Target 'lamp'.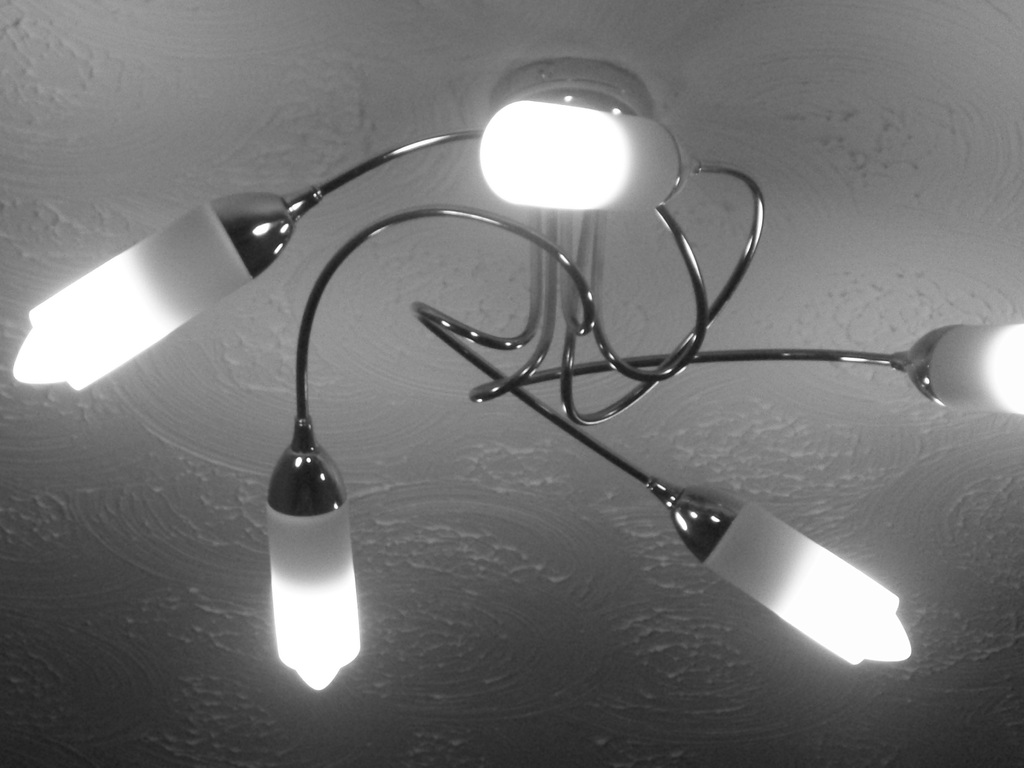
Target region: x1=891 y1=323 x2=1023 y2=422.
